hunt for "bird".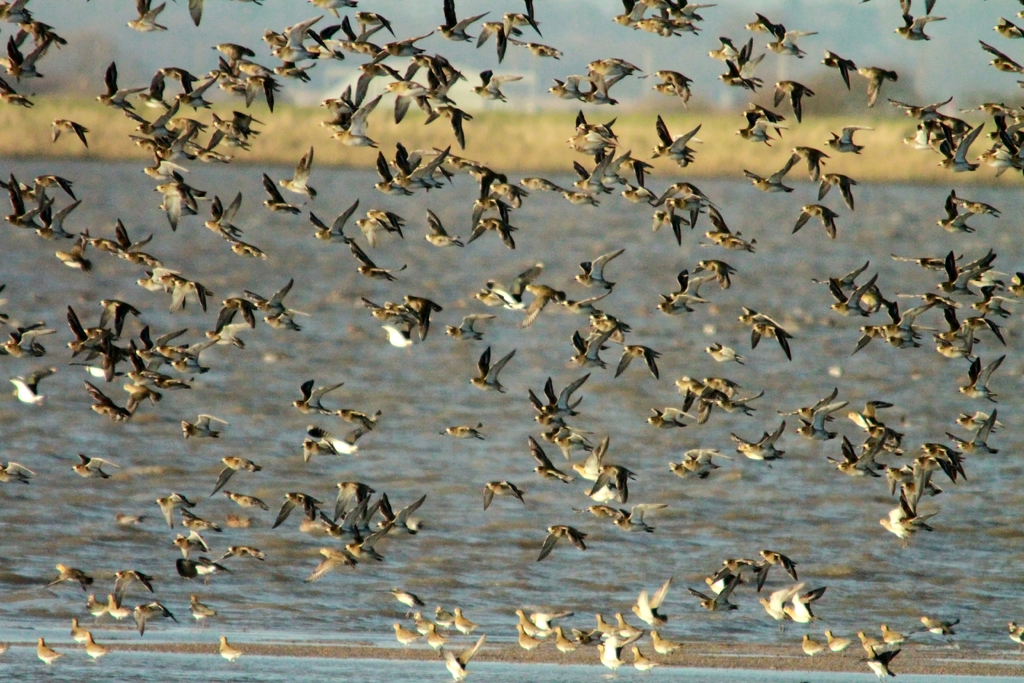
Hunted down at <box>142,158,188,180</box>.
